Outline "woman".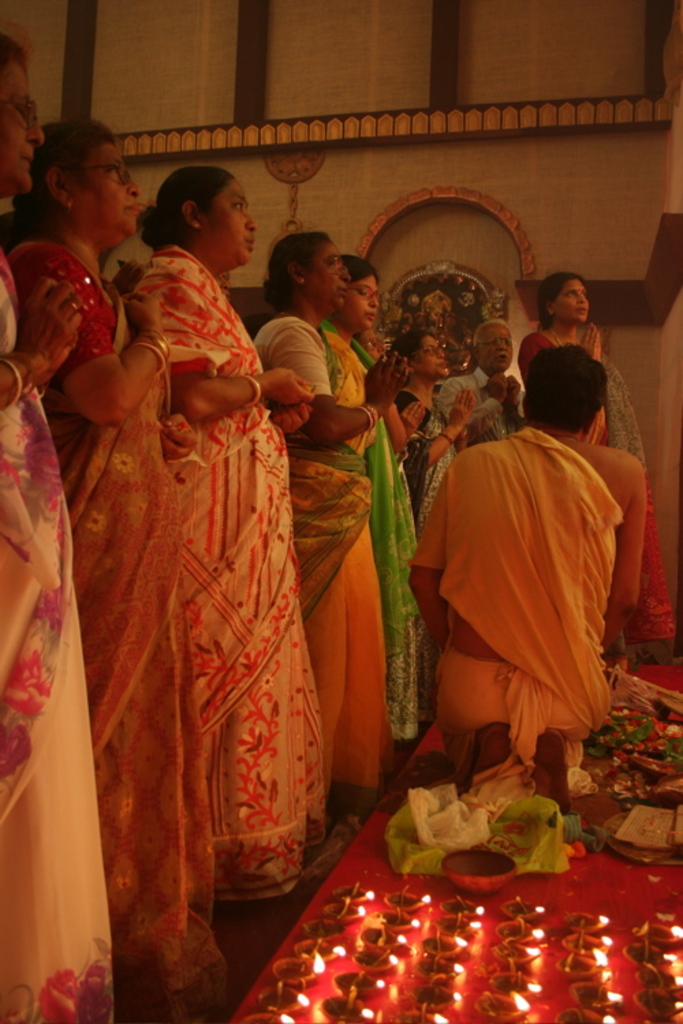
Outline: [left=391, top=325, right=474, bottom=520].
